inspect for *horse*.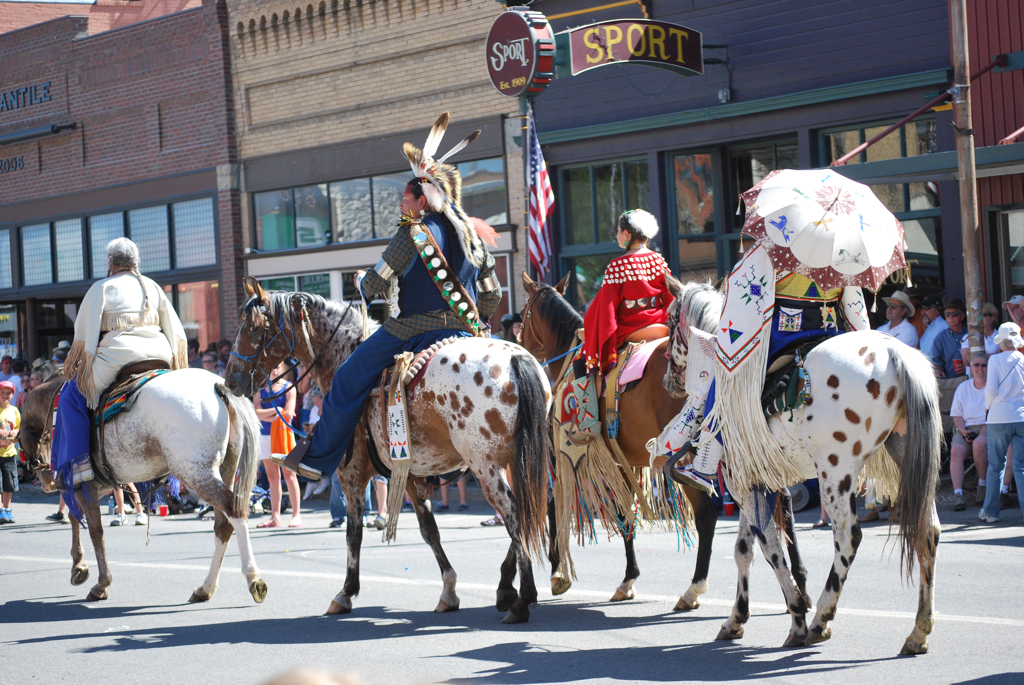
Inspection: bbox=(223, 272, 551, 623).
